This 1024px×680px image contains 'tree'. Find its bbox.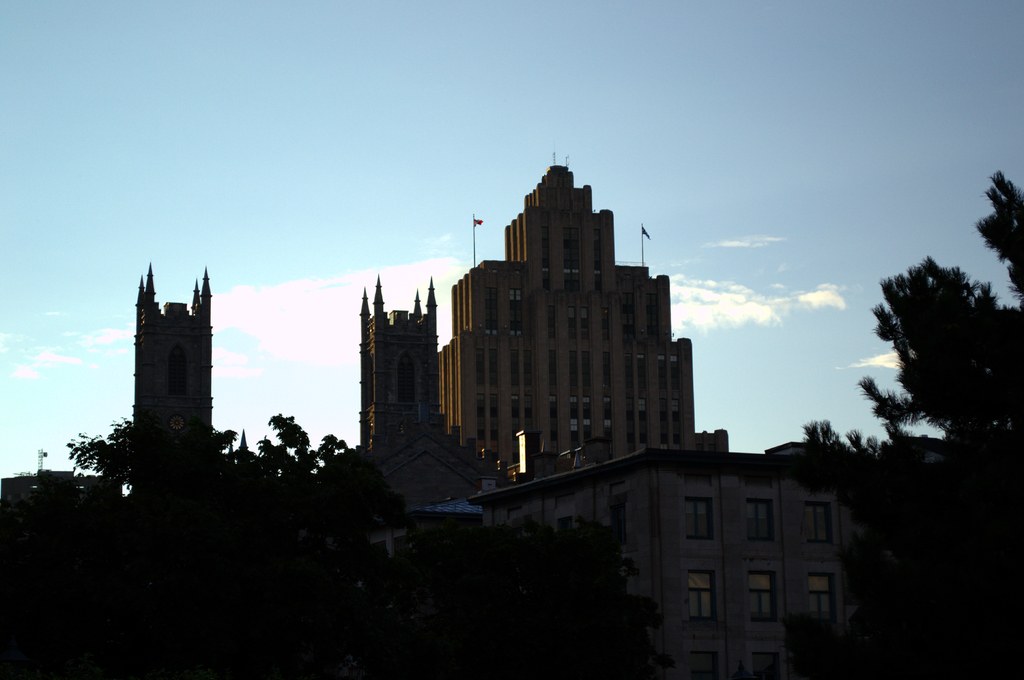
<region>860, 167, 1023, 531</region>.
